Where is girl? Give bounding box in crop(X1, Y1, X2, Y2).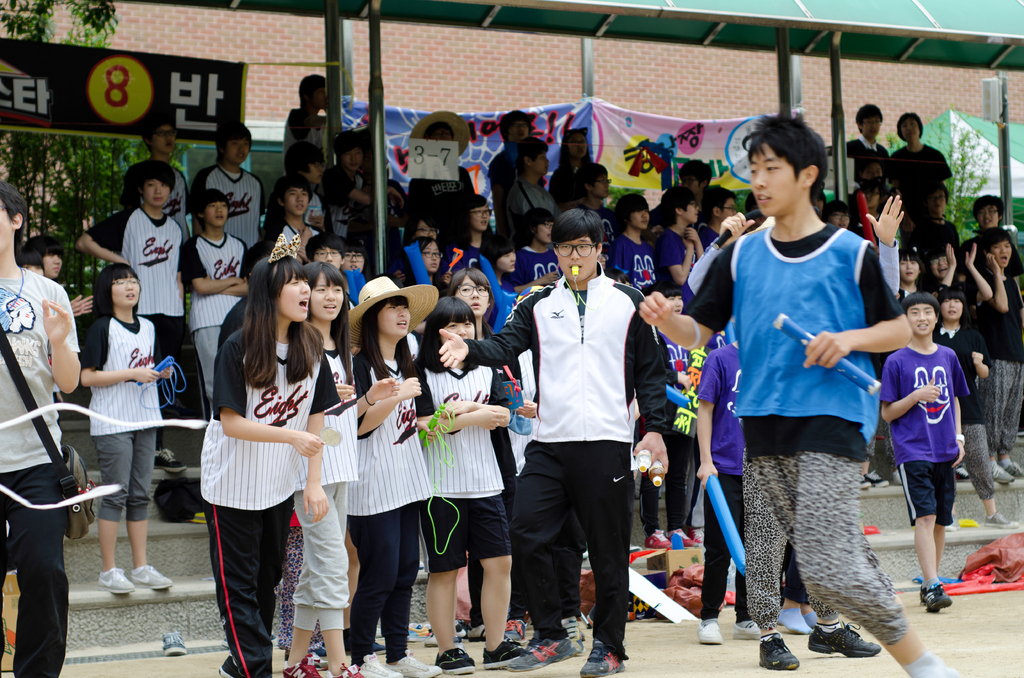
crop(930, 284, 1006, 517).
